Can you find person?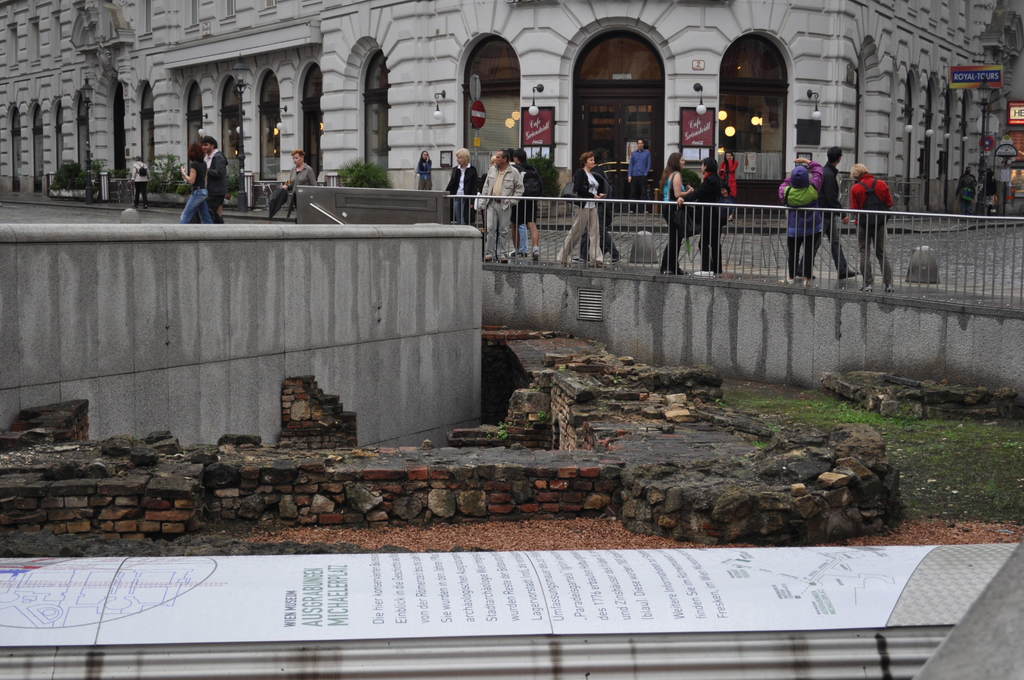
Yes, bounding box: [477,151,525,260].
